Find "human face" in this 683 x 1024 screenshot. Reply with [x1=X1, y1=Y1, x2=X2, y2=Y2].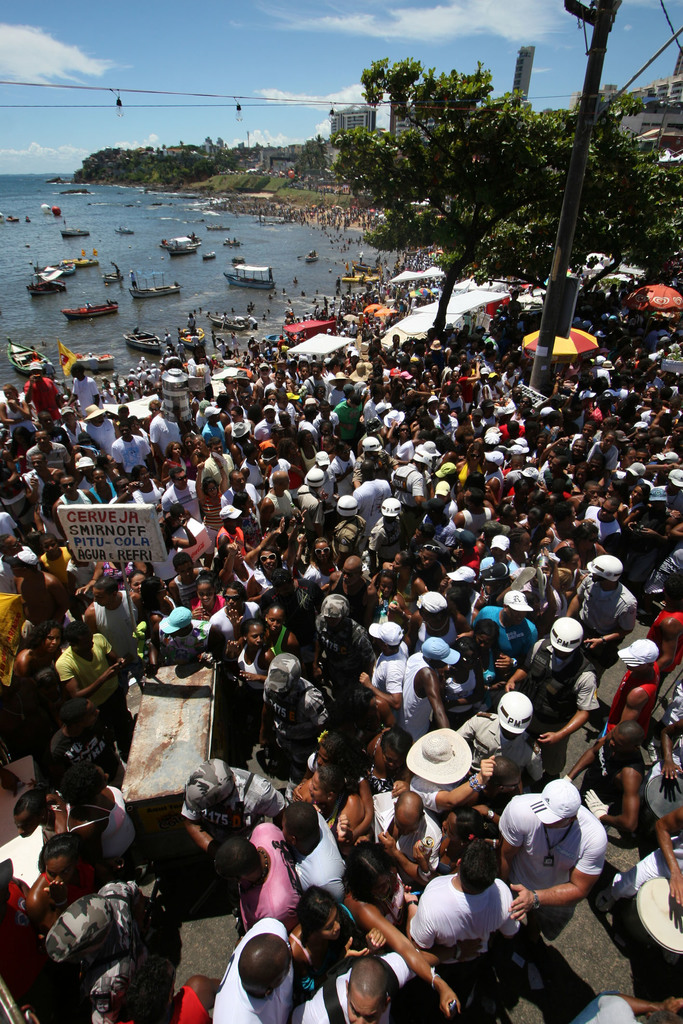
[x1=403, y1=345, x2=408, y2=351].
